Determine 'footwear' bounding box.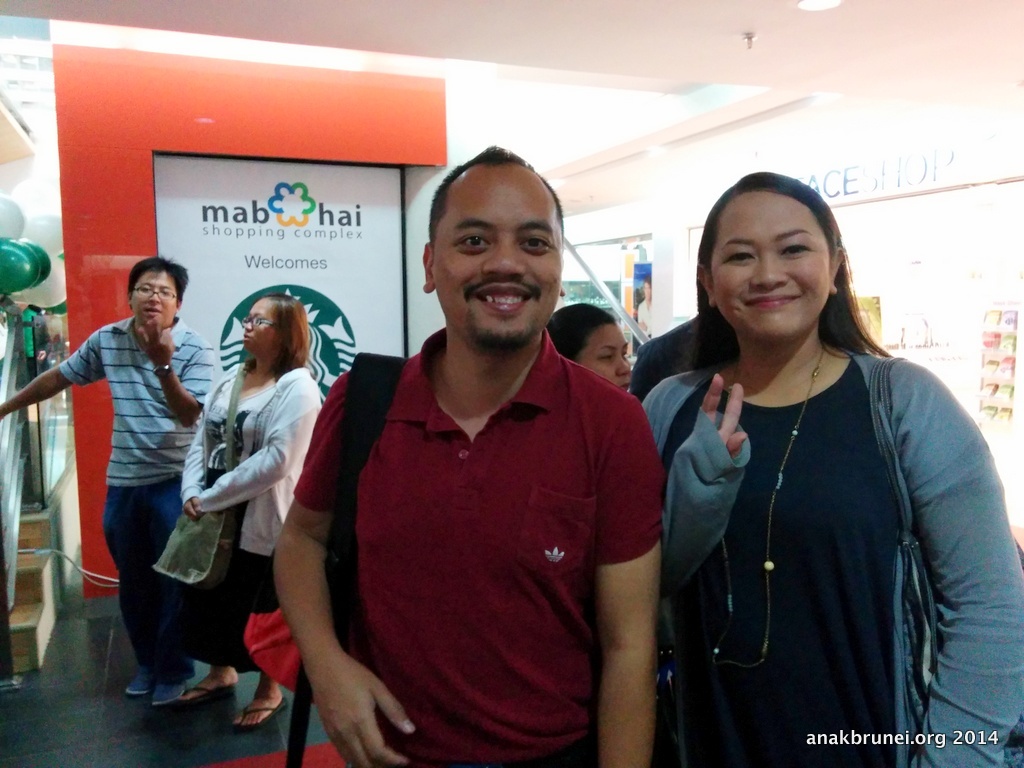
Determined: 156, 680, 188, 705.
